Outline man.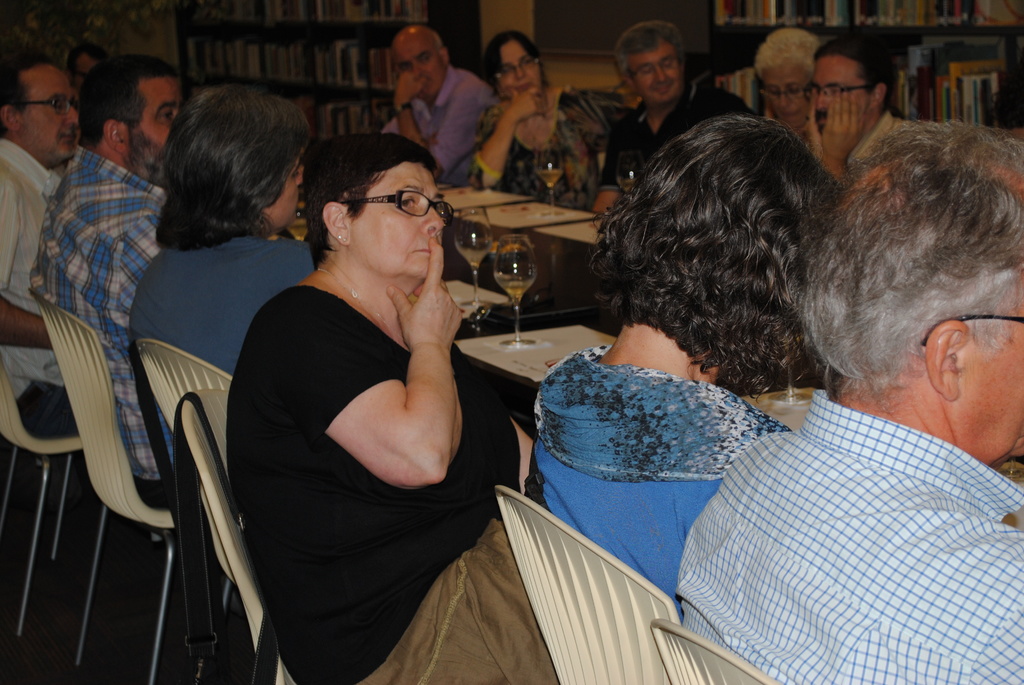
Outline: {"left": 750, "top": 28, "right": 834, "bottom": 143}.
